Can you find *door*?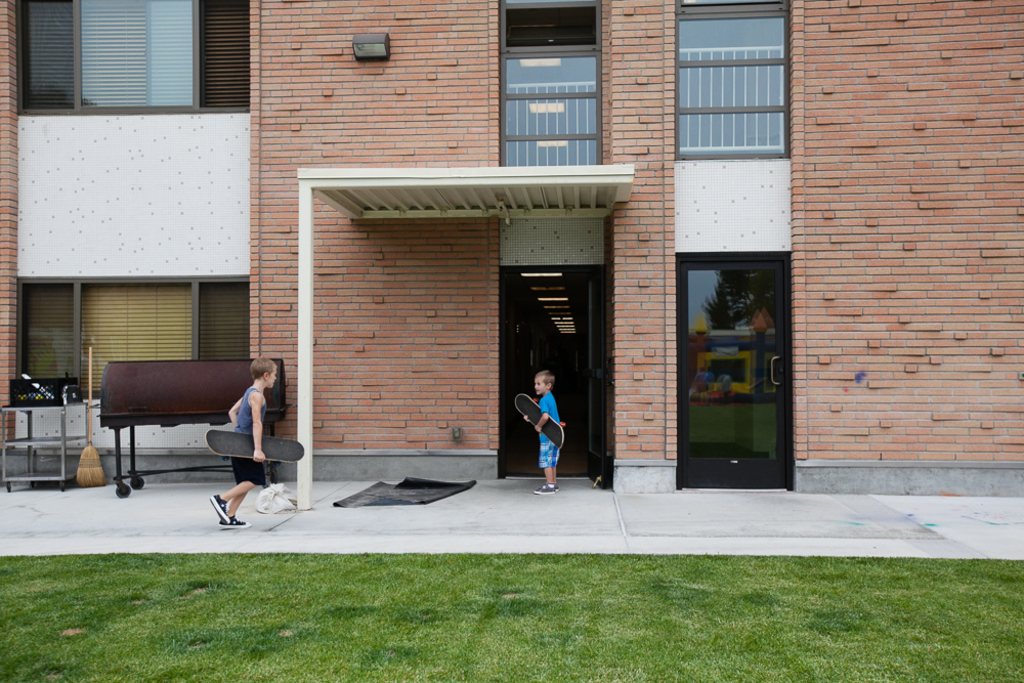
Yes, bounding box: region(679, 213, 786, 472).
